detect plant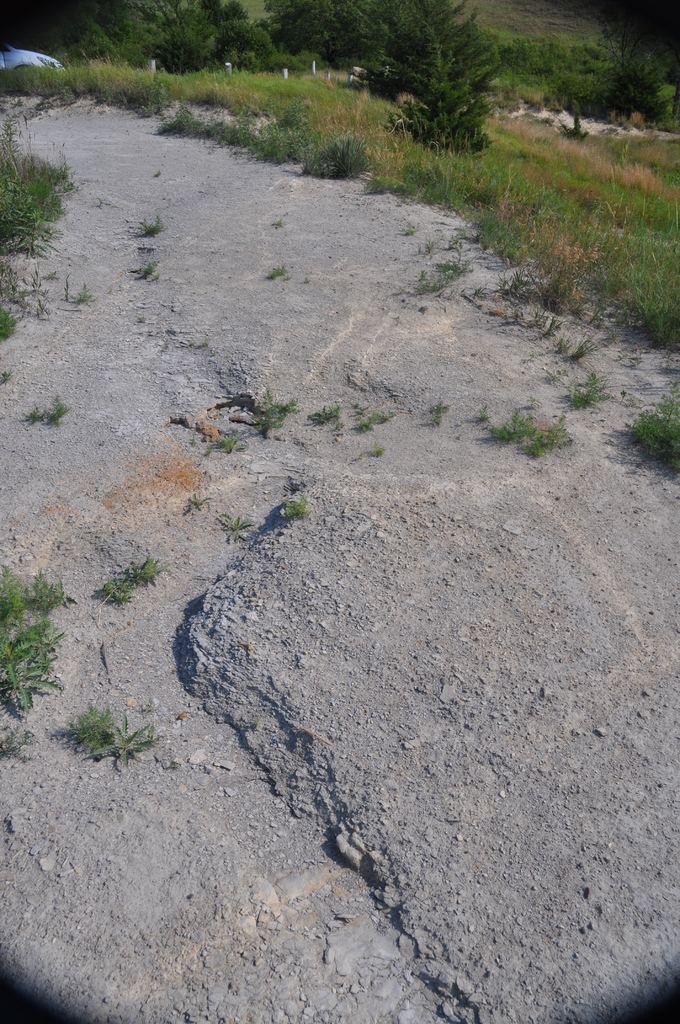
[567,369,611,410]
